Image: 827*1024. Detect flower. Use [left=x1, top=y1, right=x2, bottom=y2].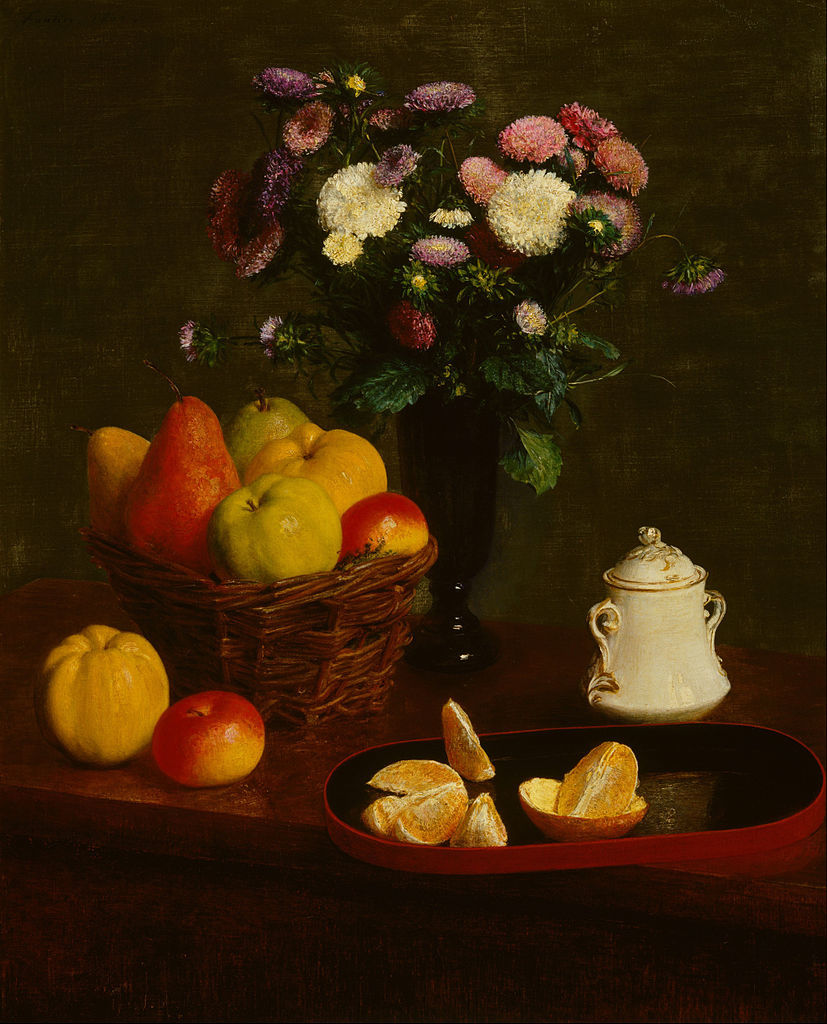
[left=320, top=225, right=359, bottom=264].
